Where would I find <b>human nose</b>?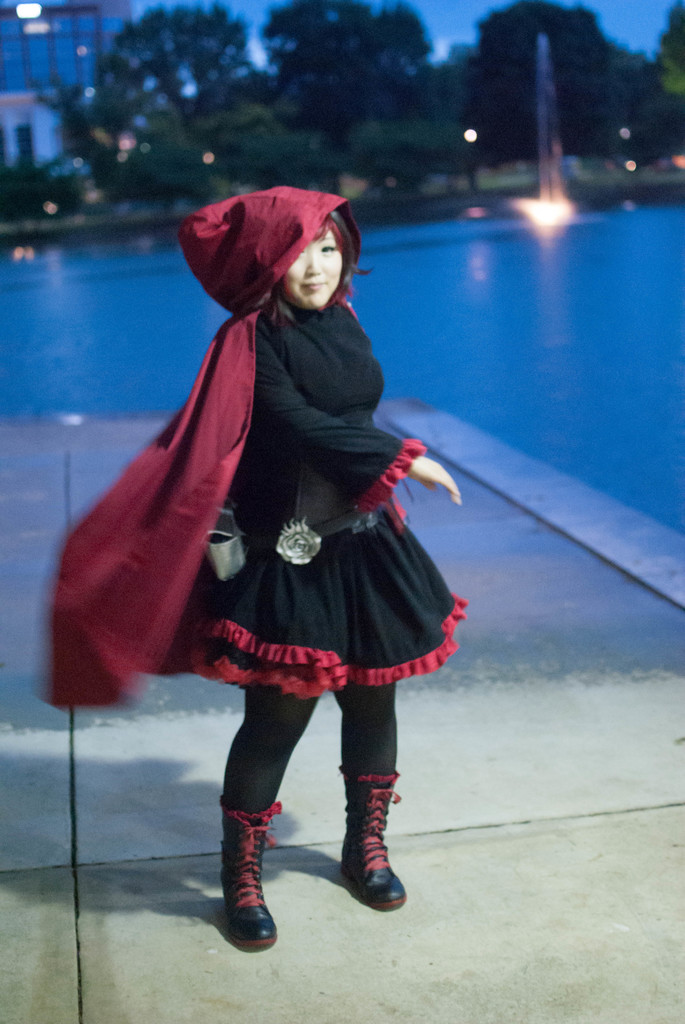
At [303, 250, 322, 276].
